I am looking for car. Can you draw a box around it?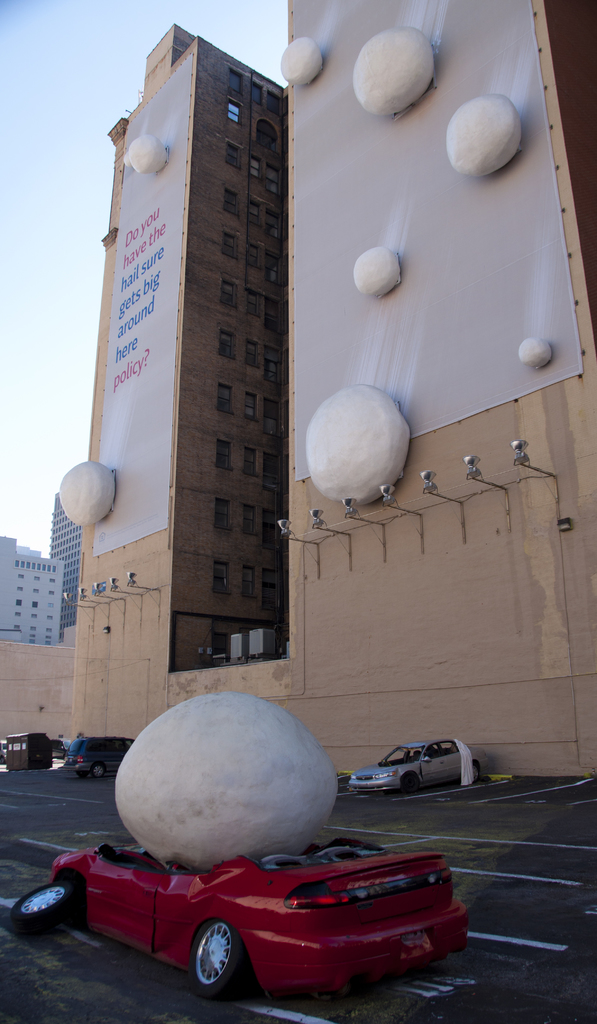
Sure, the bounding box is (x1=348, y1=739, x2=487, y2=793).
